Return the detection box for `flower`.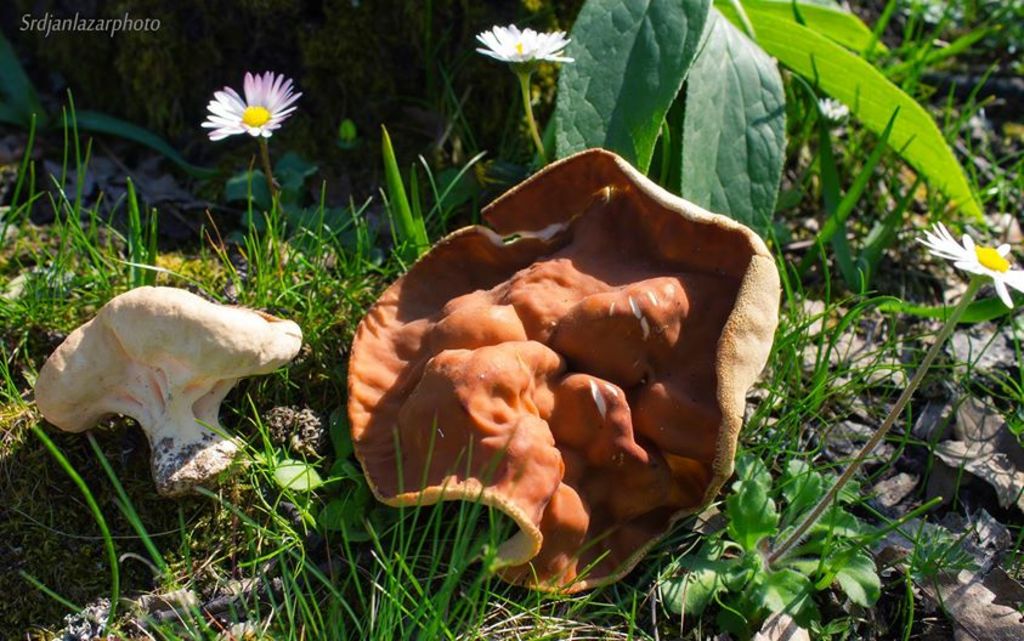
{"x1": 912, "y1": 215, "x2": 1023, "y2": 314}.
